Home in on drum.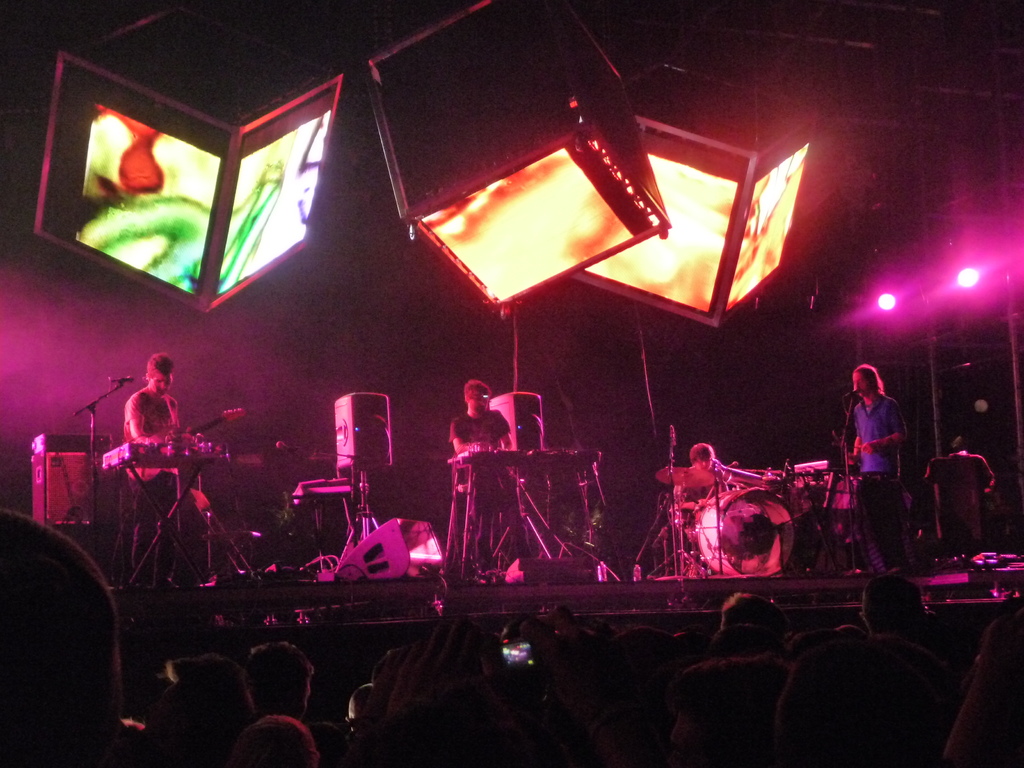
Homed in at 668,507,697,528.
